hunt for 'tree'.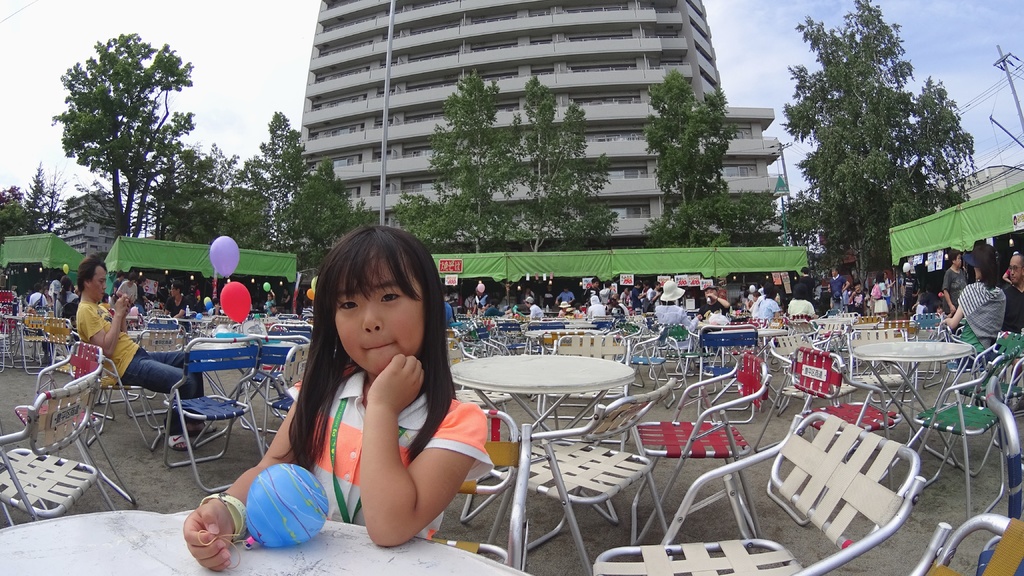
Hunted down at 509, 72, 628, 260.
